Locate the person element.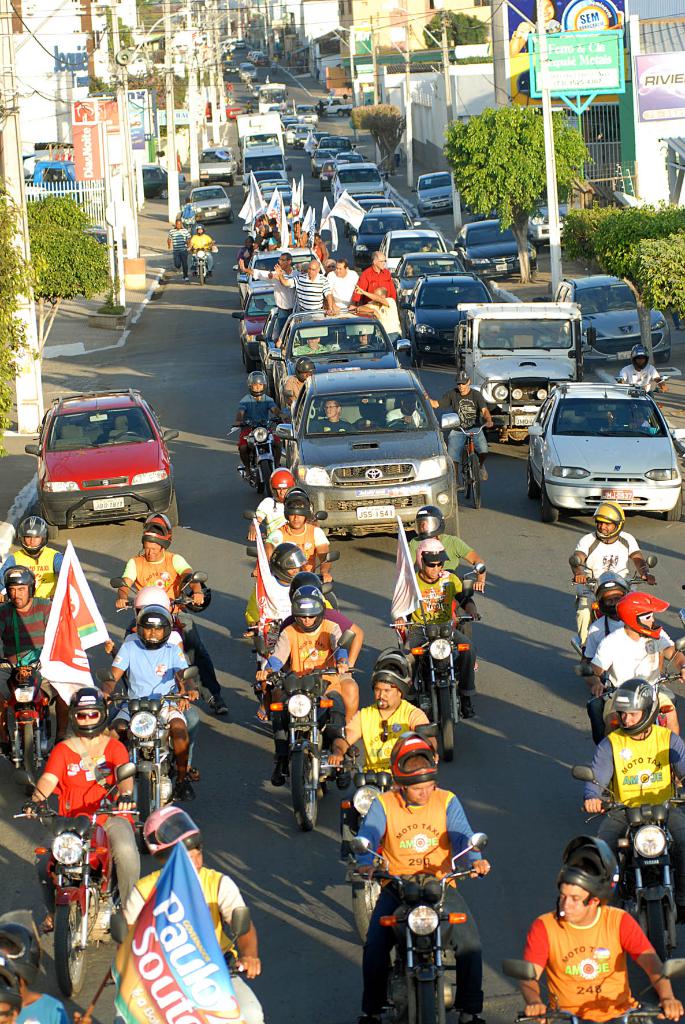
Element bbox: [x1=396, y1=547, x2=469, y2=668].
